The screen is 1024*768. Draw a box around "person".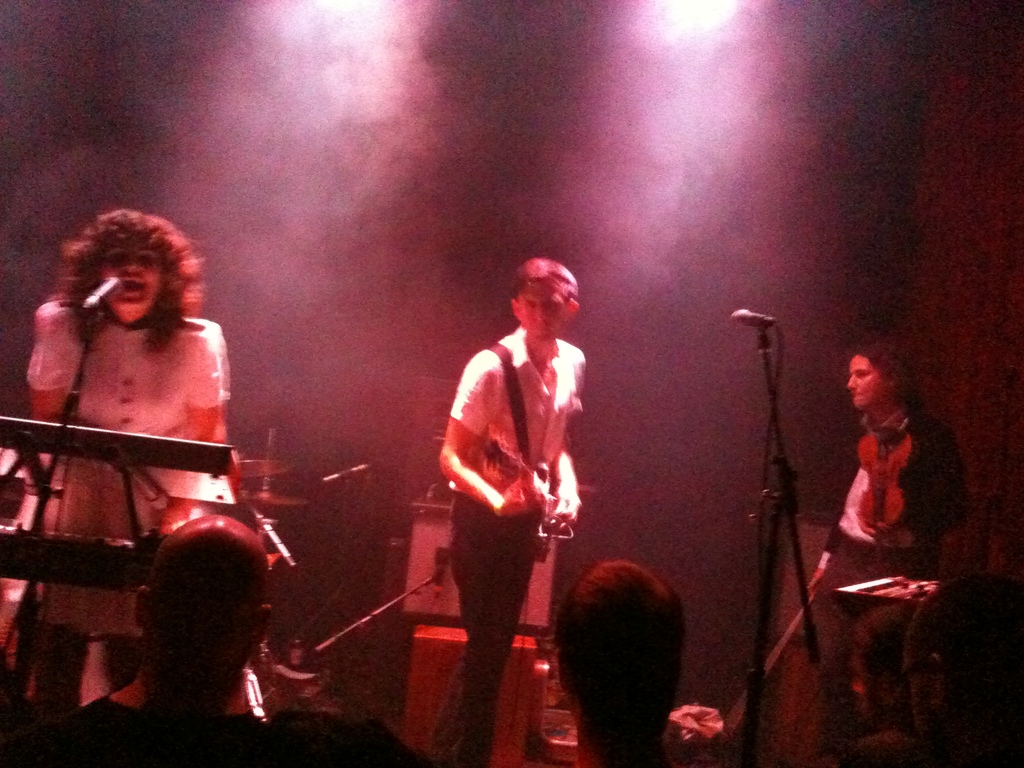
735:333:970:767.
